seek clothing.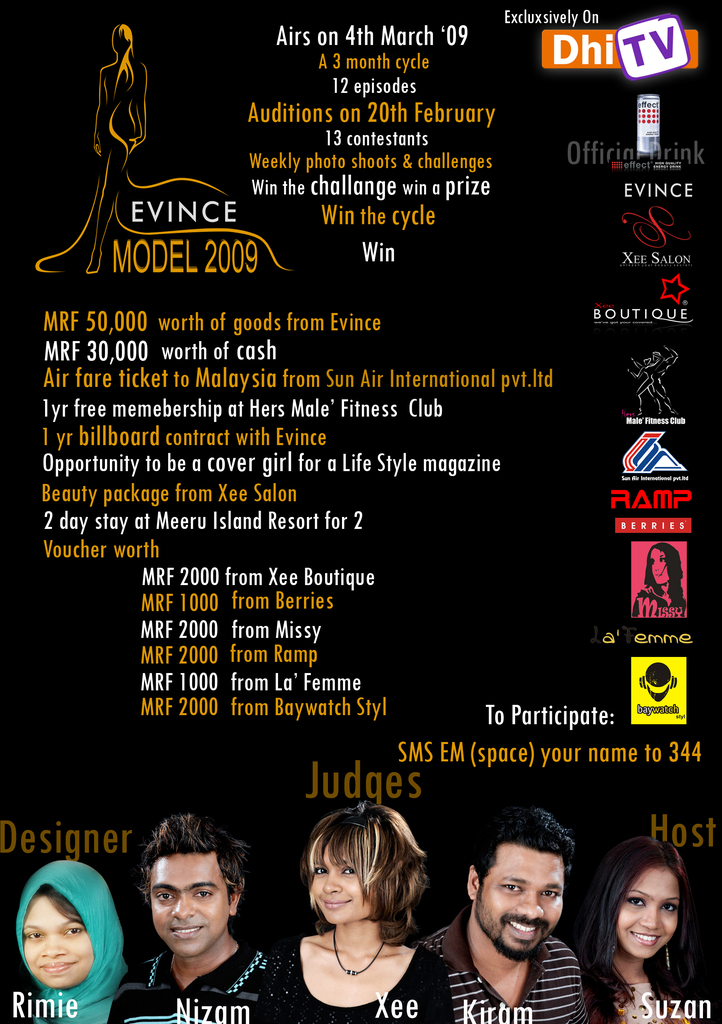
(636, 591, 685, 618).
